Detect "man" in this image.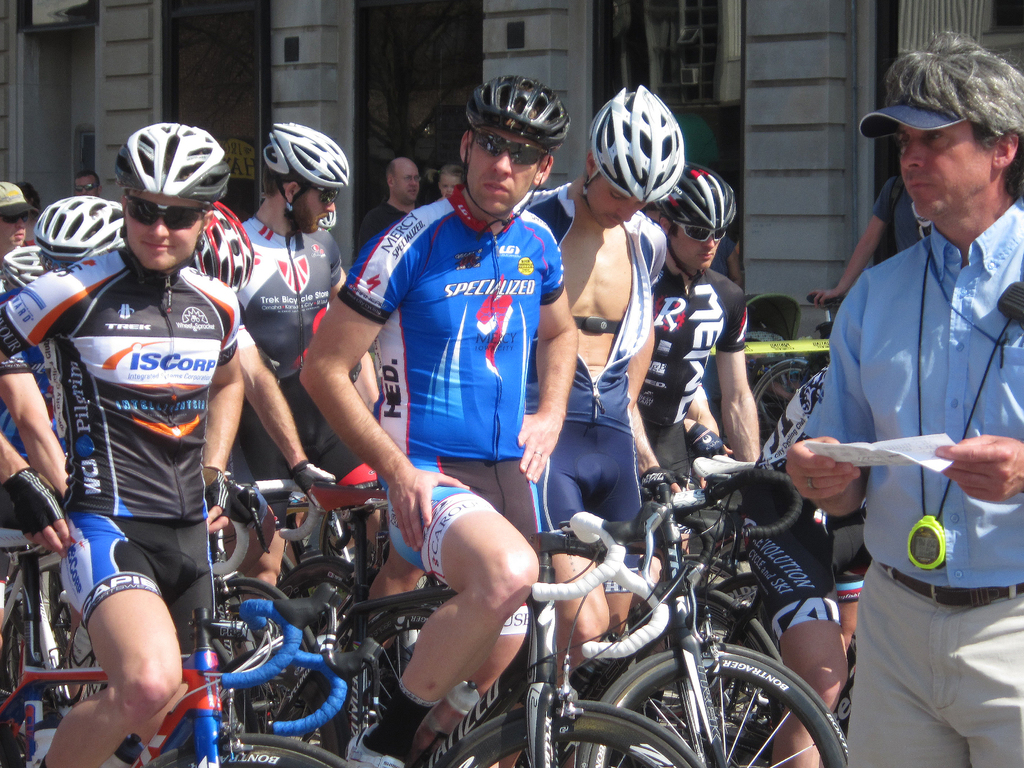
Detection: BBox(298, 70, 577, 767).
